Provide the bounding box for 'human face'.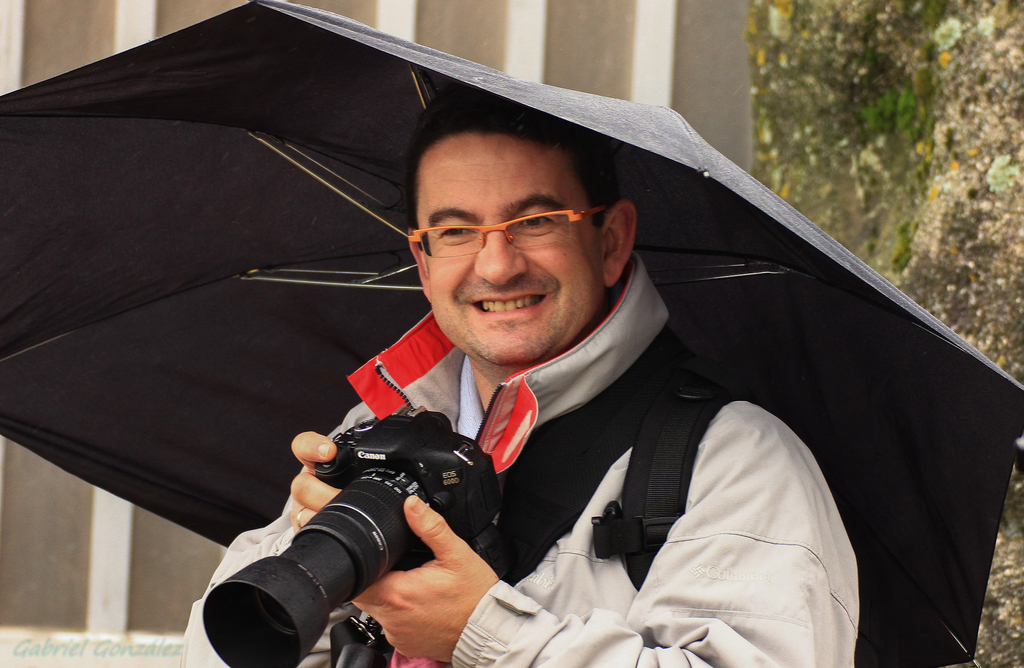
select_region(438, 156, 605, 355).
